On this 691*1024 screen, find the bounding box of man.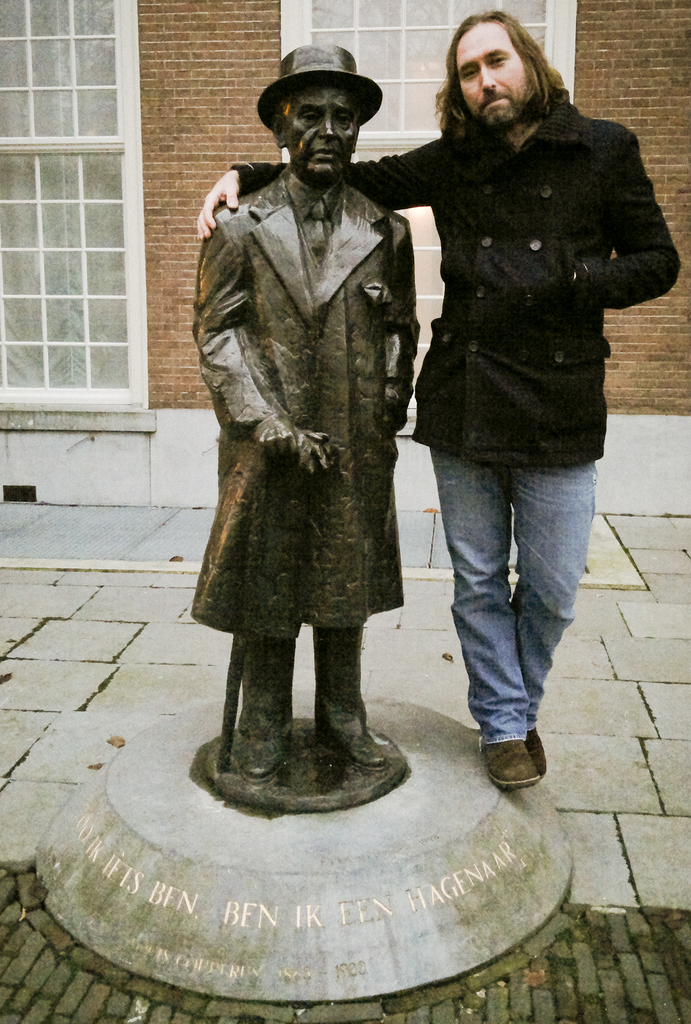
Bounding box: <bbox>195, 11, 683, 790</bbox>.
